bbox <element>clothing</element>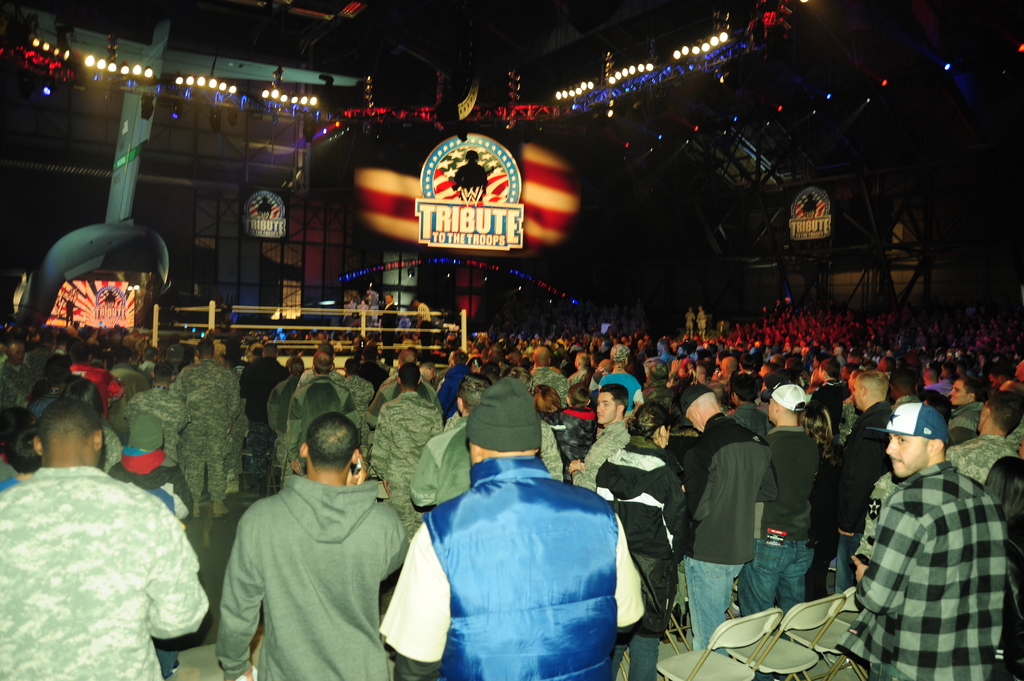
region(593, 368, 645, 399)
